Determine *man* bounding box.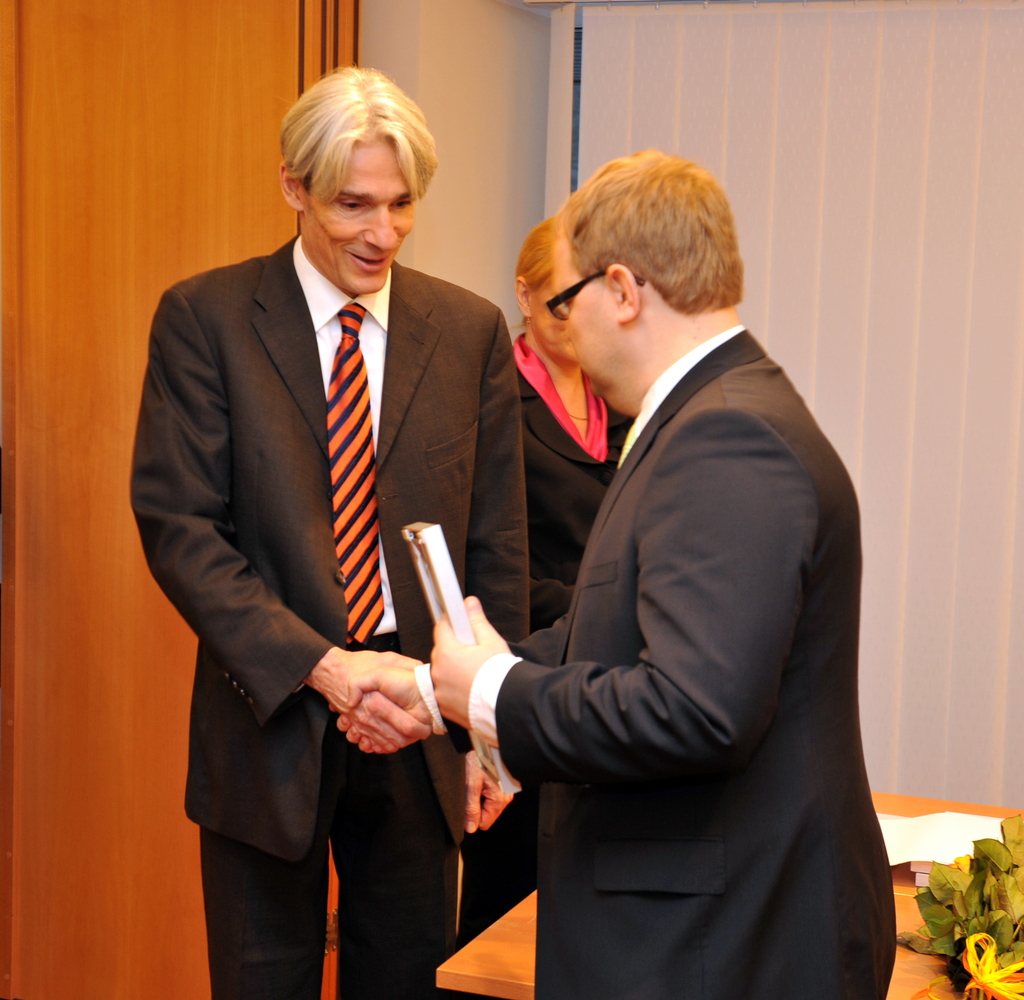
Determined: bbox(426, 107, 881, 999).
